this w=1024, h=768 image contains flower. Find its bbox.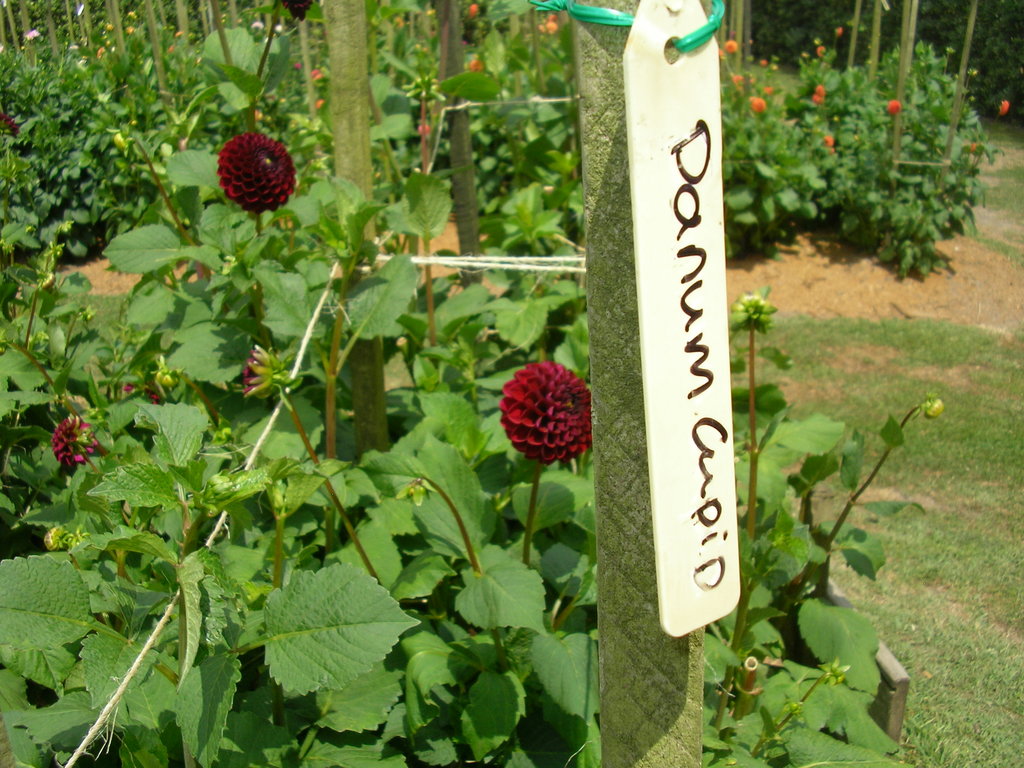
x1=837, y1=27, x2=845, y2=35.
